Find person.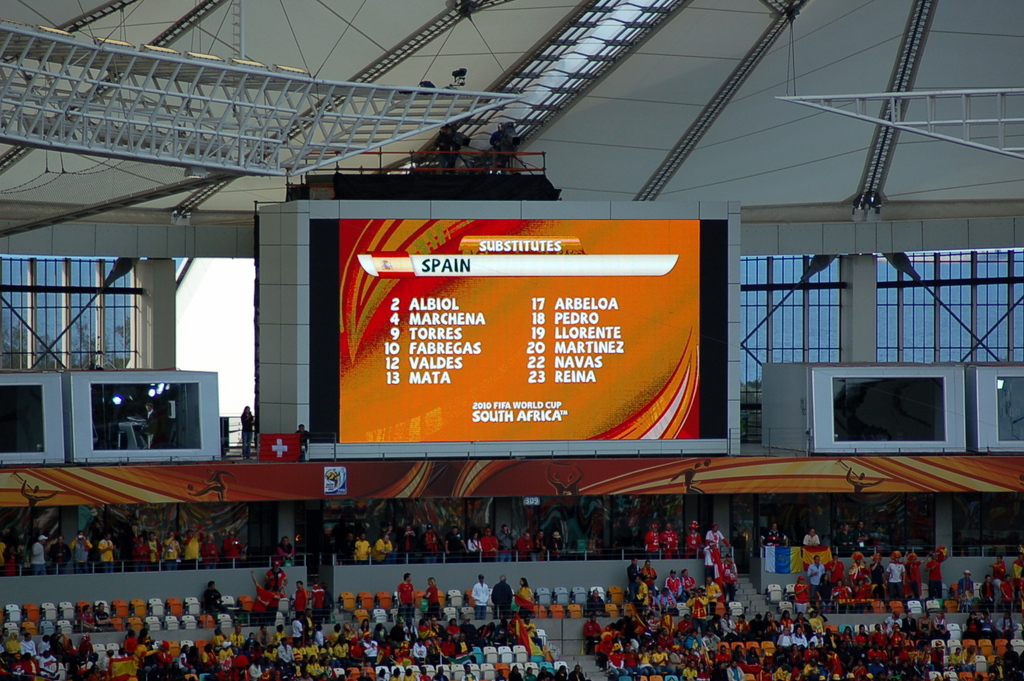
Rect(241, 410, 255, 462).
